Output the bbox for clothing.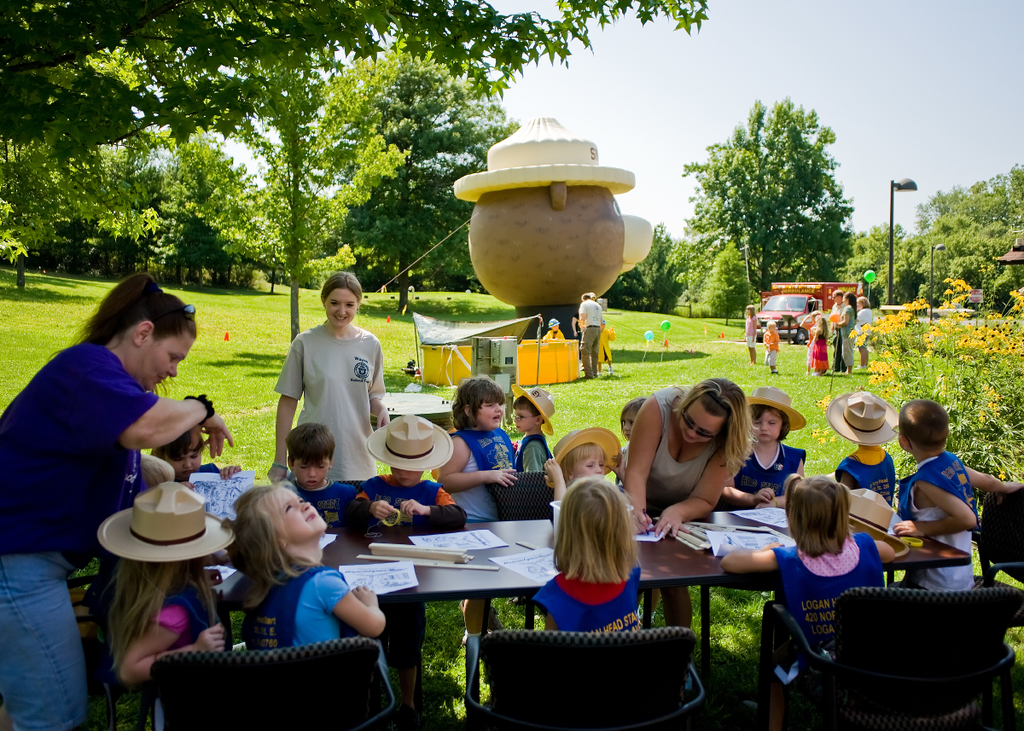
box(356, 405, 455, 466).
